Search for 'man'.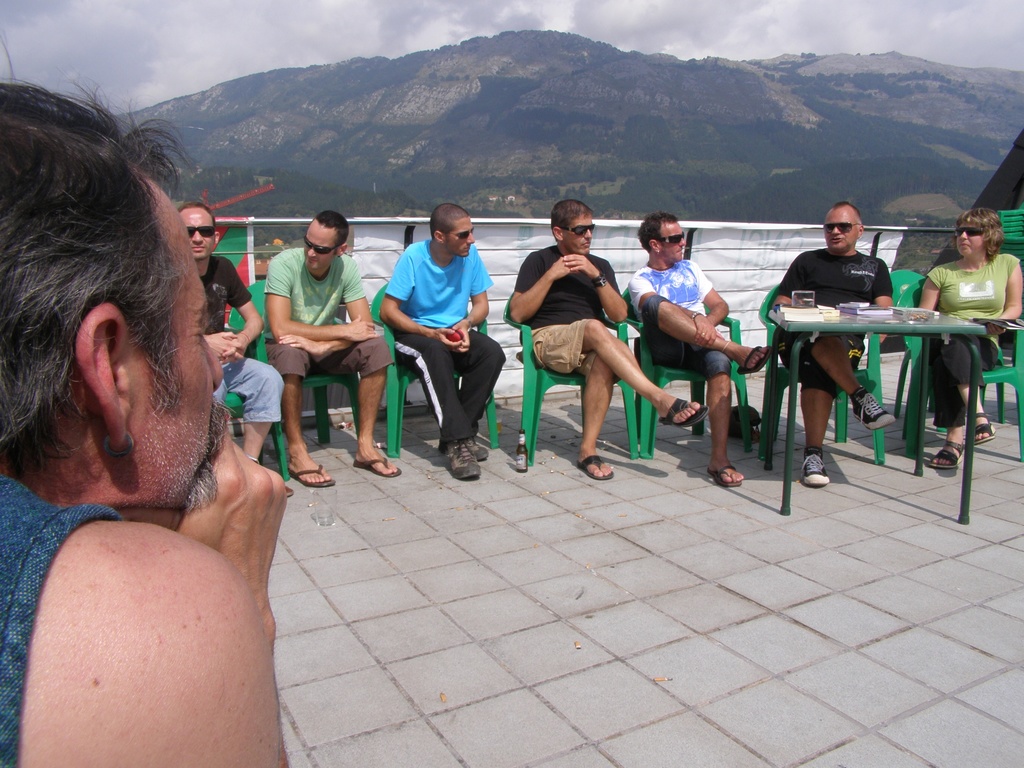
Found at <box>192,201,280,468</box>.
